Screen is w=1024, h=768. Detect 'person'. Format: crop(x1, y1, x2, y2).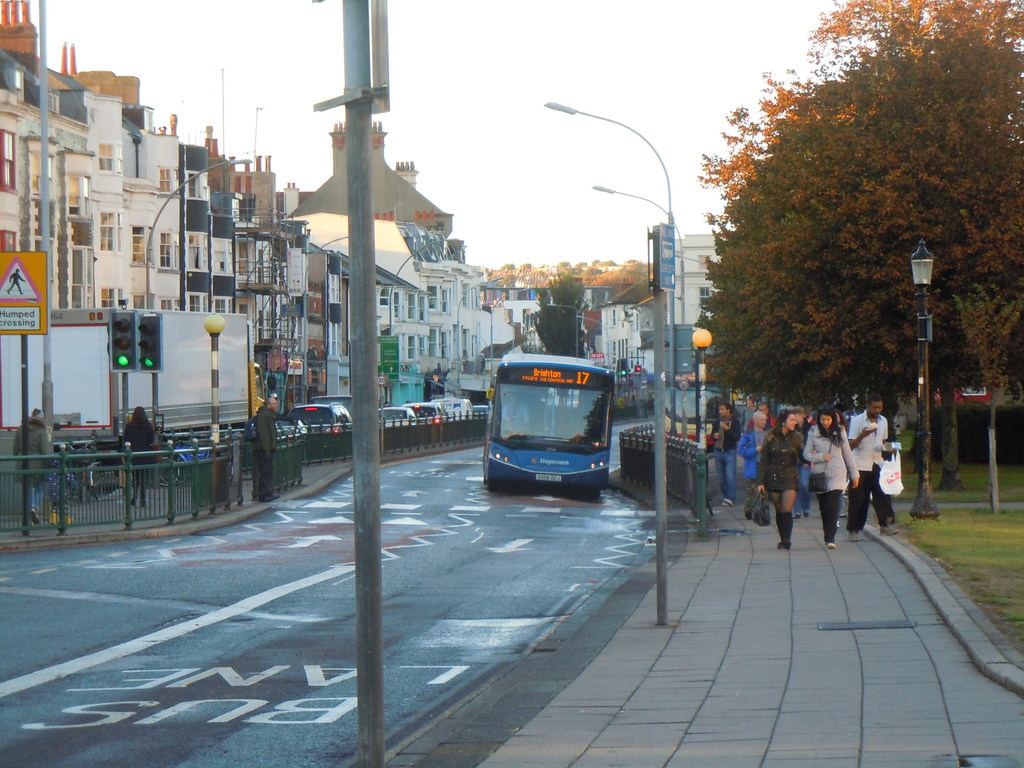
crop(10, 408, 52, 529).
